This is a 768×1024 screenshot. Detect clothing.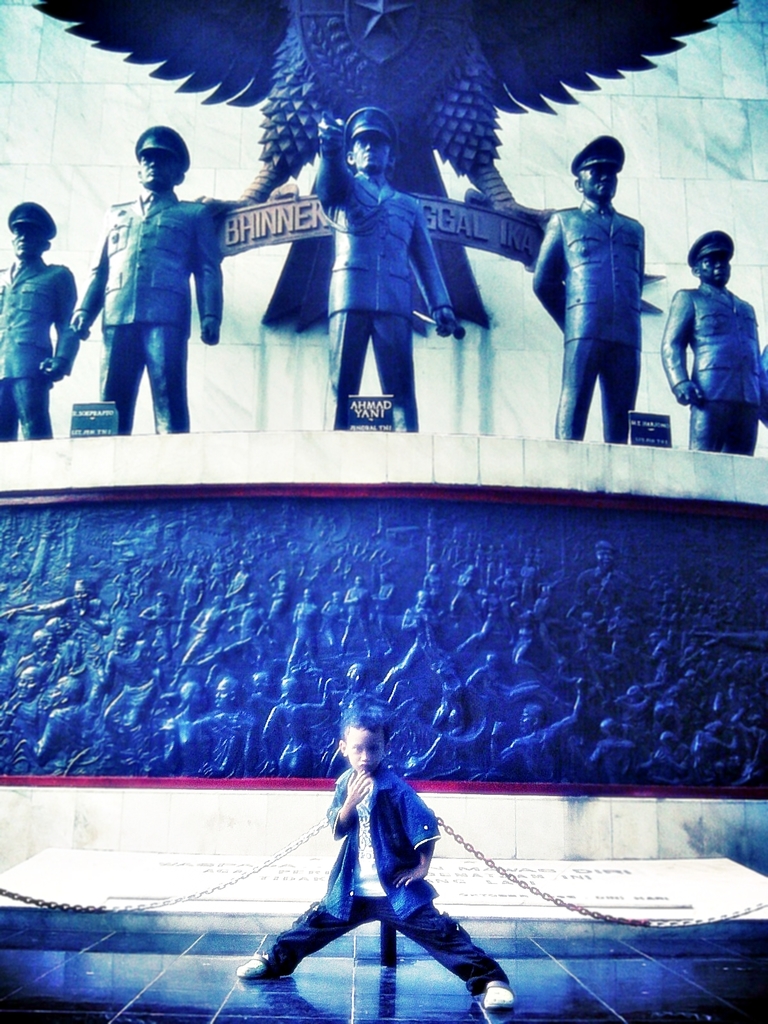
[314, 142, 450, 429].
